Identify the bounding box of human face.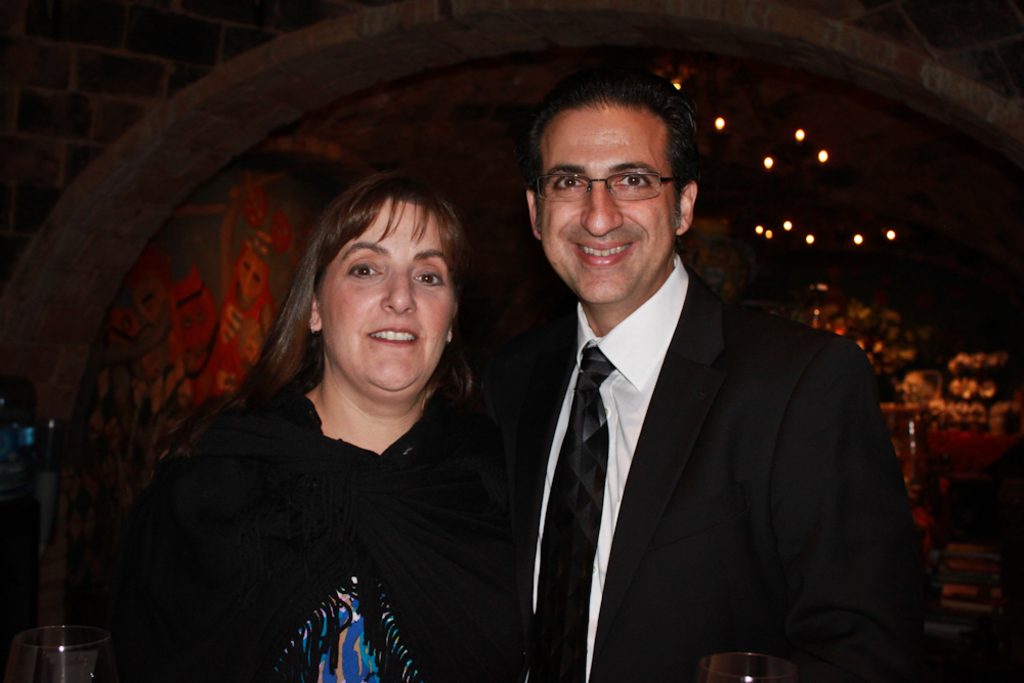
{"x1": 323, "y1": 196, "x2": 461, "y2": 399}.
